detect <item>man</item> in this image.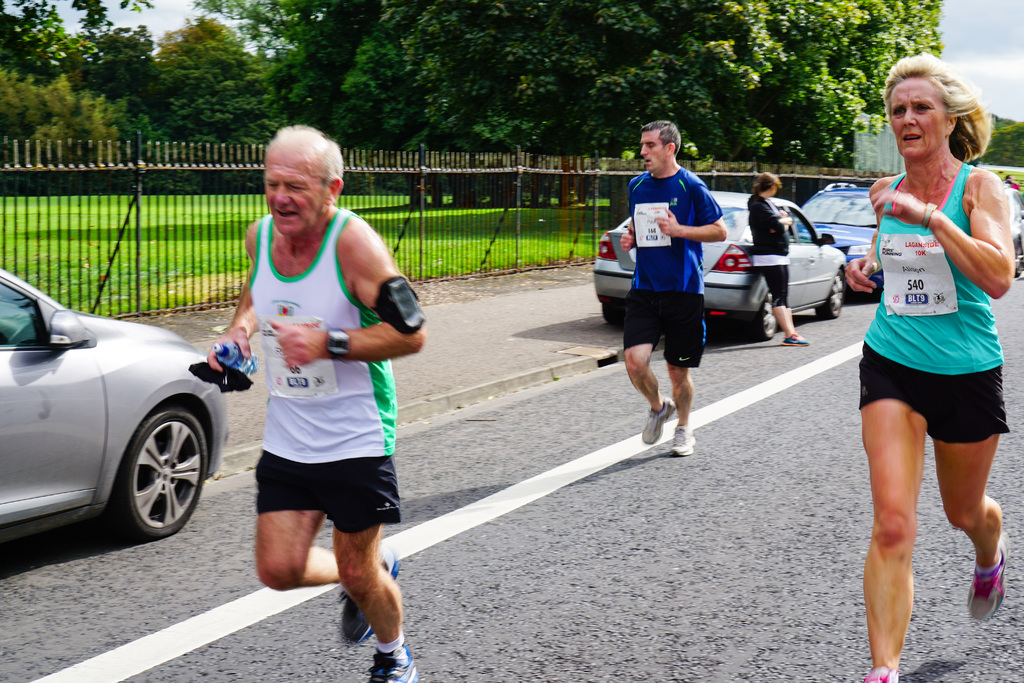
Detection: (1004,173,1020,188).
